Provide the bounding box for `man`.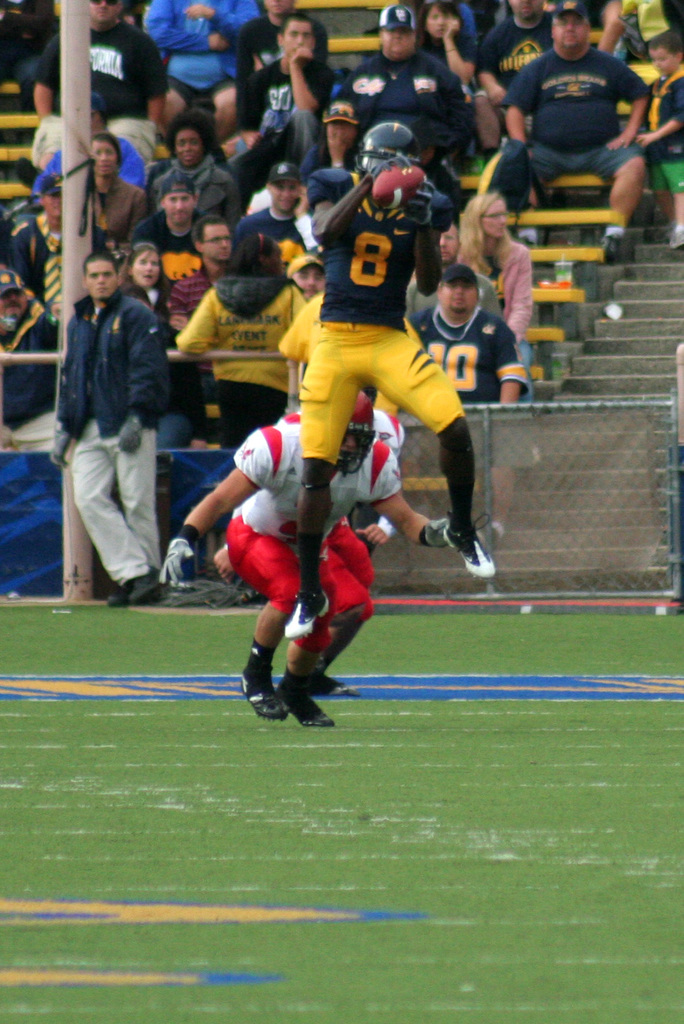
299 122 493 620.
